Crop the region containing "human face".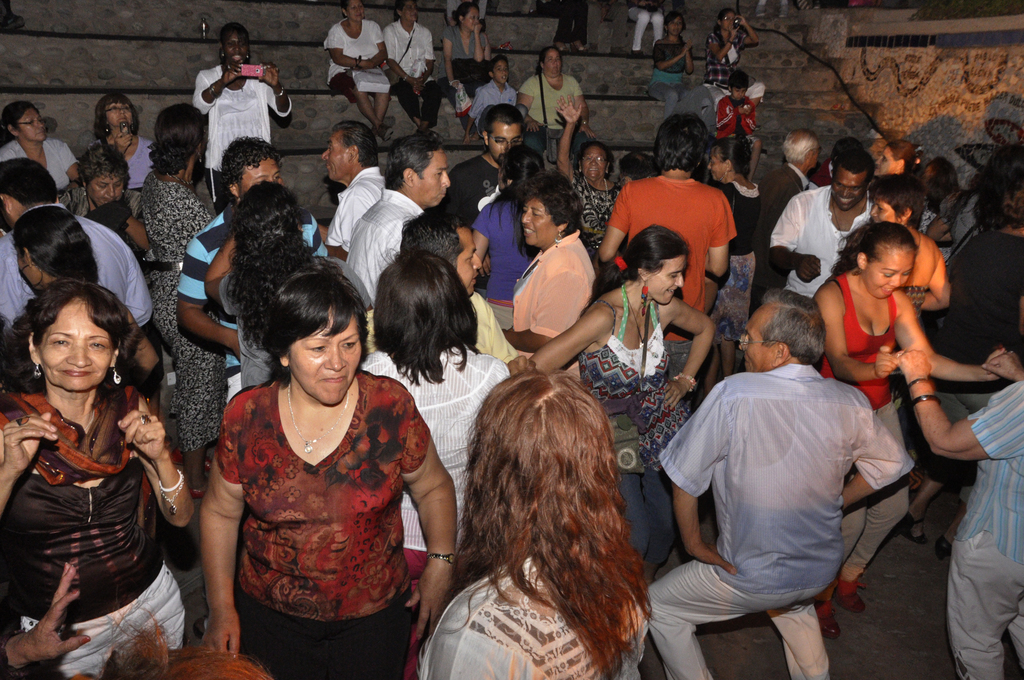
Crop region: {"left": 871, "top": 202, "right": 893, "bottom": 224}.
